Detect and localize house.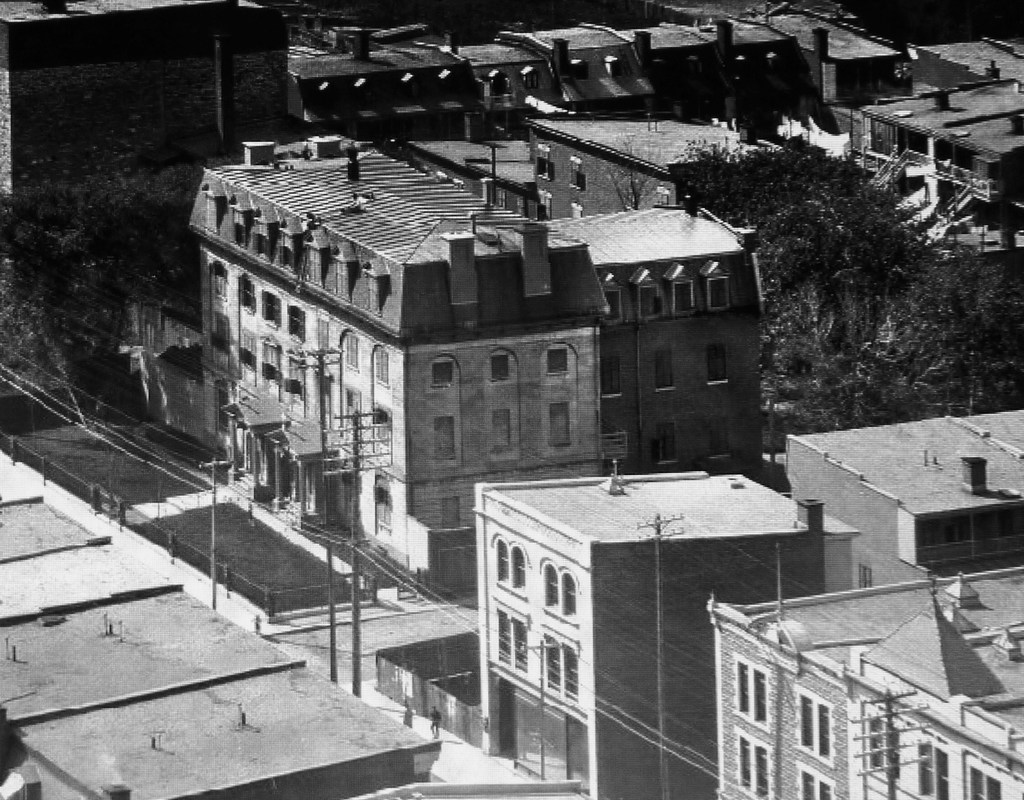
Localized at crop(781, 0, 906, 126).
